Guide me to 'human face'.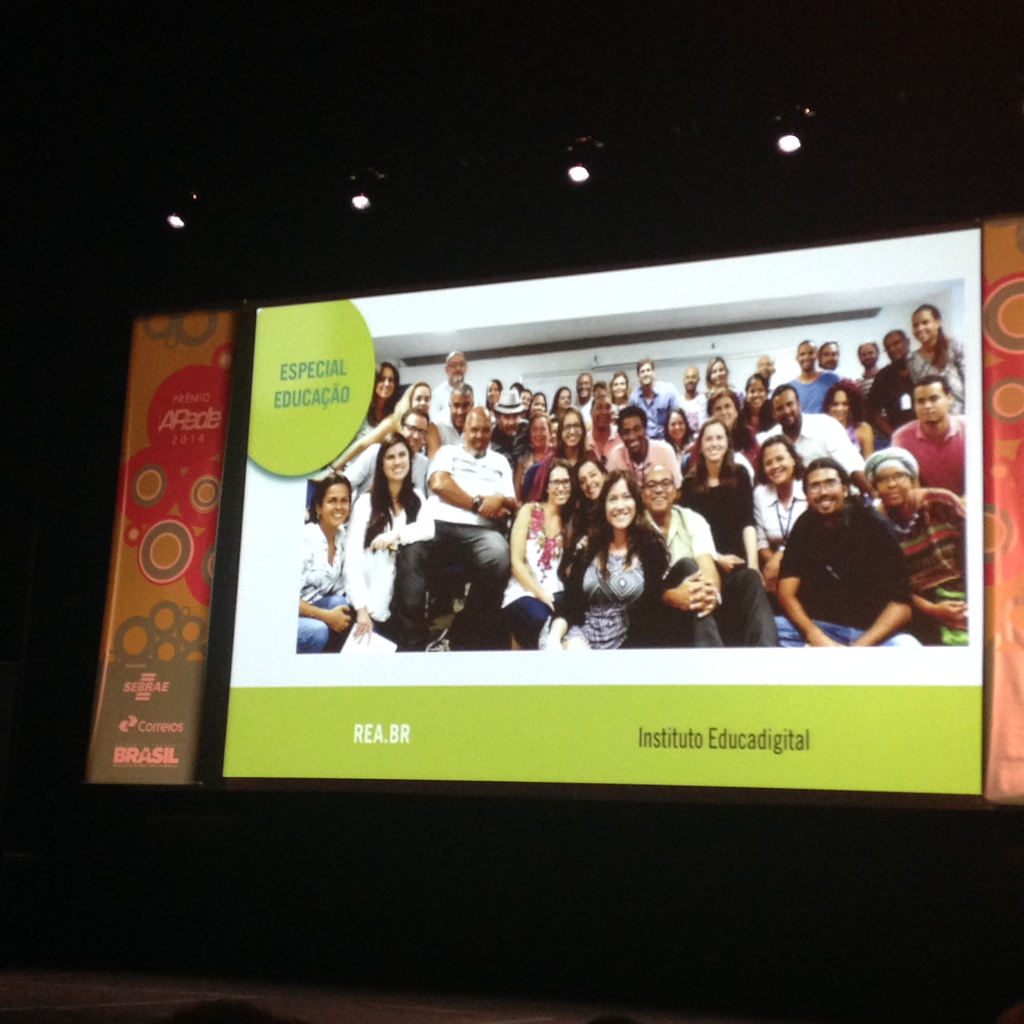
Guidance: x1=558 y1=387 x2=572 y2=408.
